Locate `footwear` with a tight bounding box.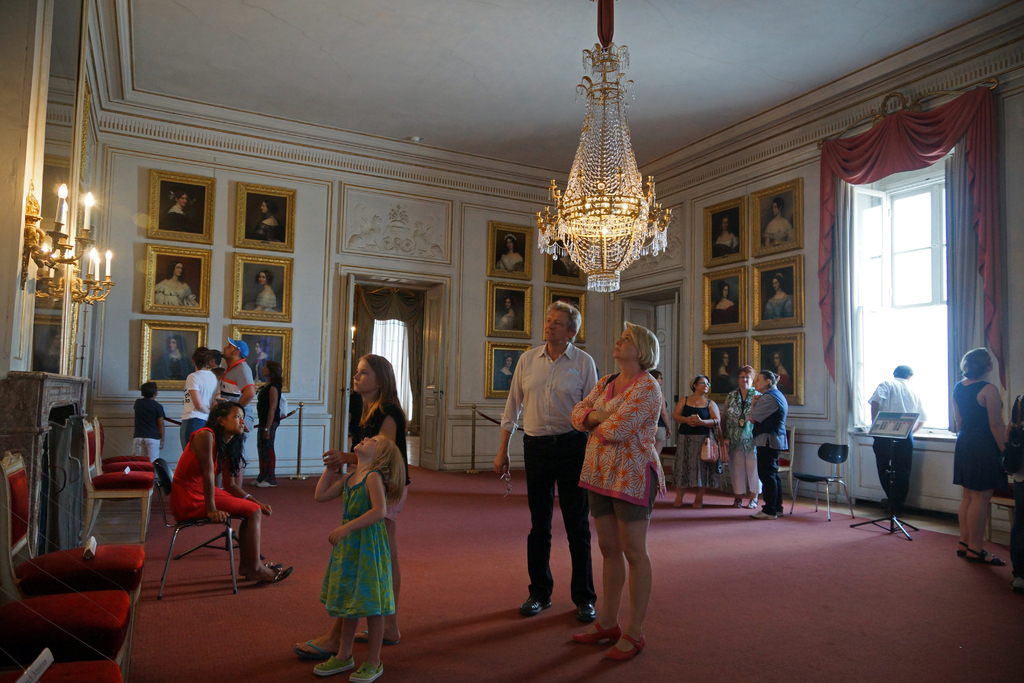
BBox(1009, 575, 1023, 597).
